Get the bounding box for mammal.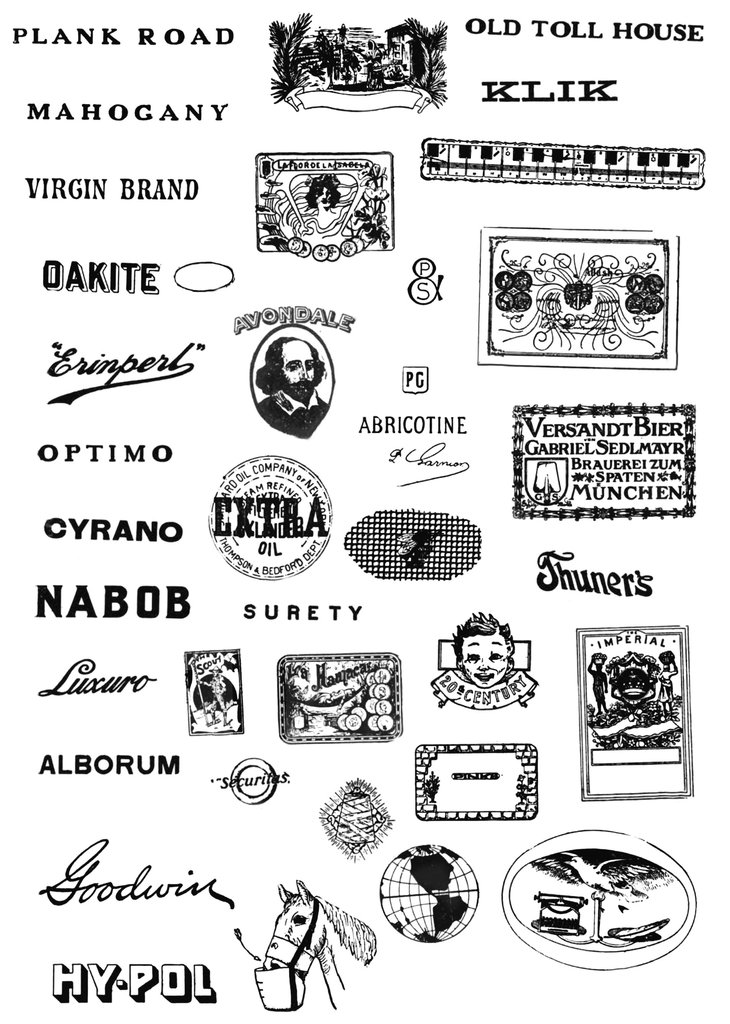
<region>252, 334, 332, 448</region>.
